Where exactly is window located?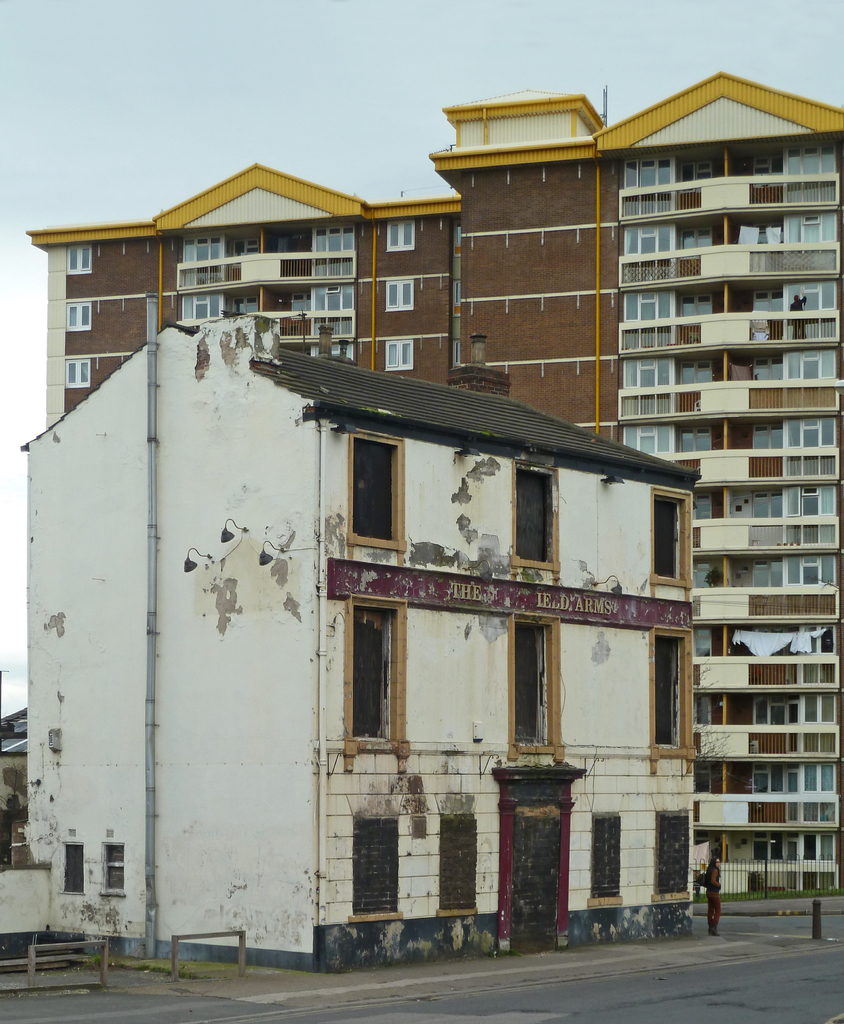
Its bounding box is bbox(348, 599, 404, 749).
